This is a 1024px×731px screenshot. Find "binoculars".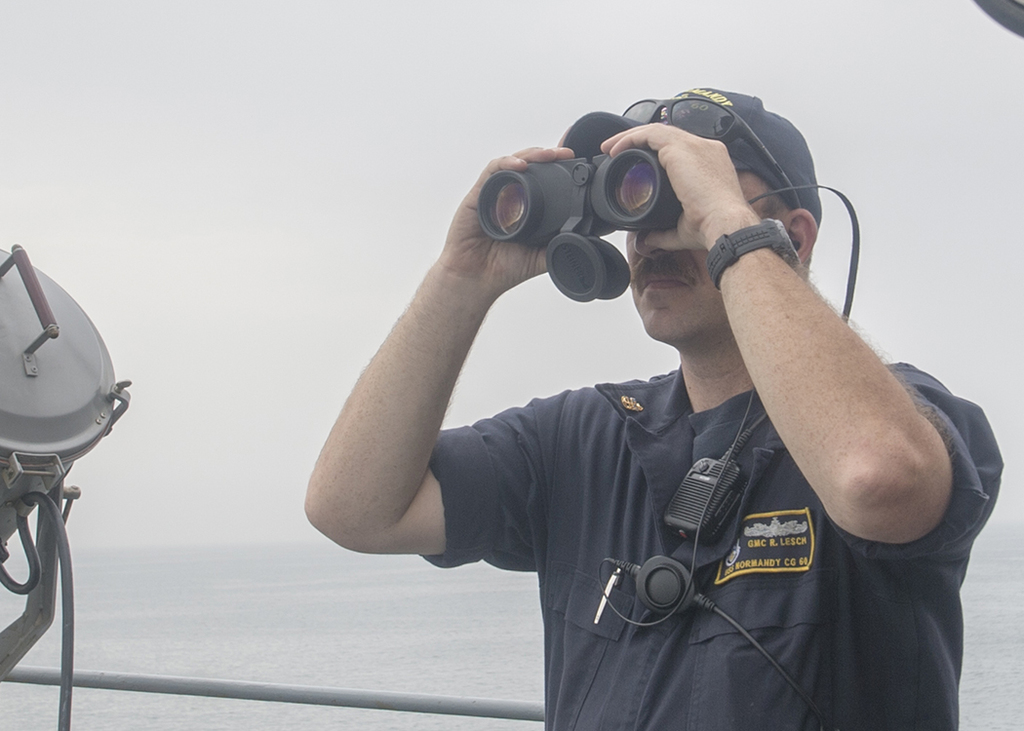
Bounding box: 480:150:683:302.
